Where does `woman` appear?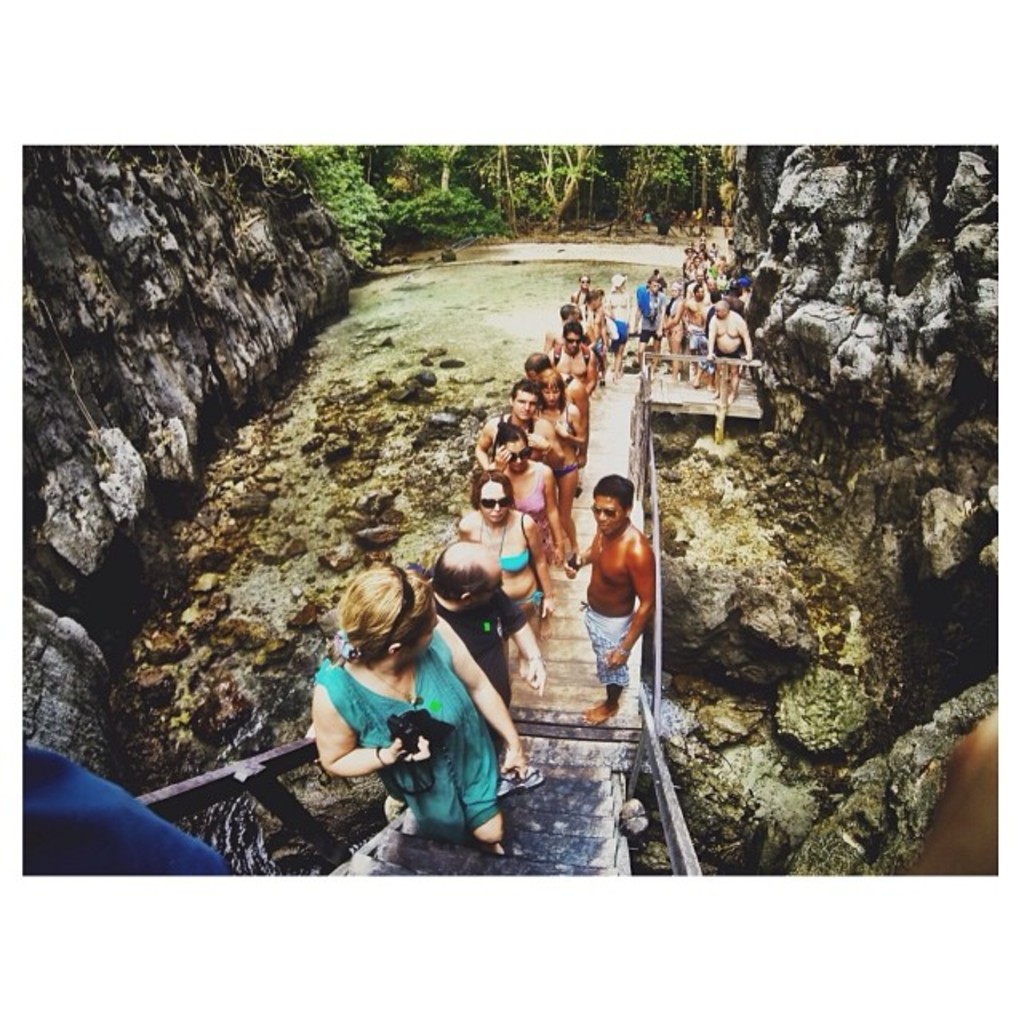
Appears at (x1=486, y1=418, x2=555, y2=563).
